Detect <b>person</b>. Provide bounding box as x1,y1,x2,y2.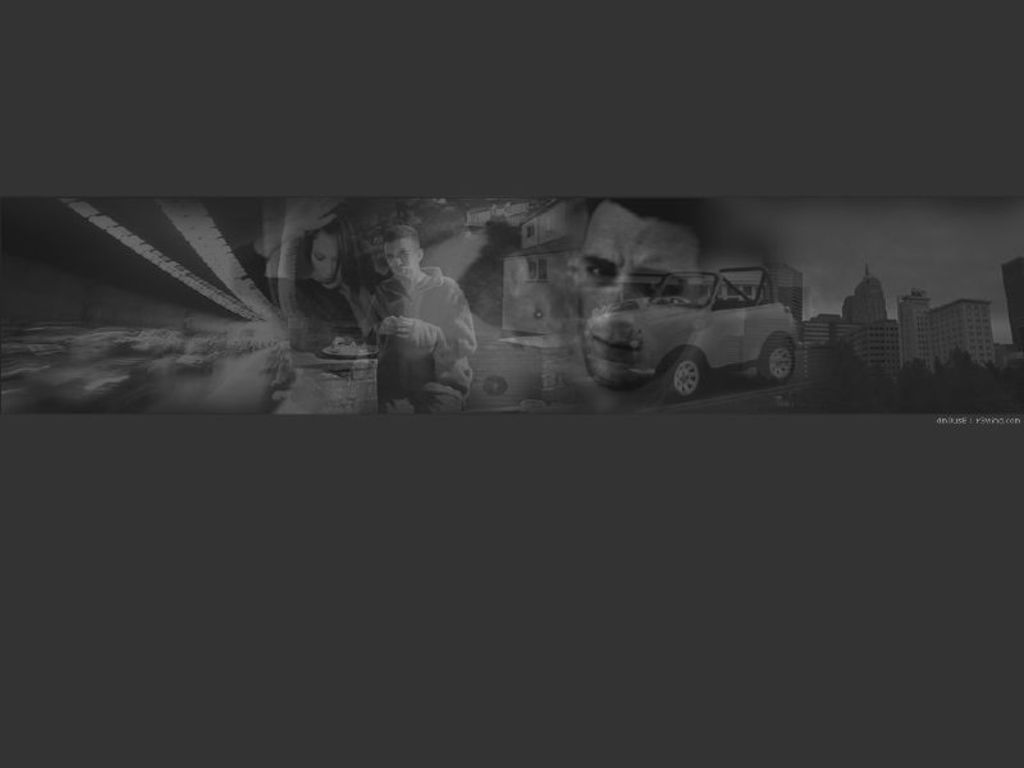
291,224,369,347.
